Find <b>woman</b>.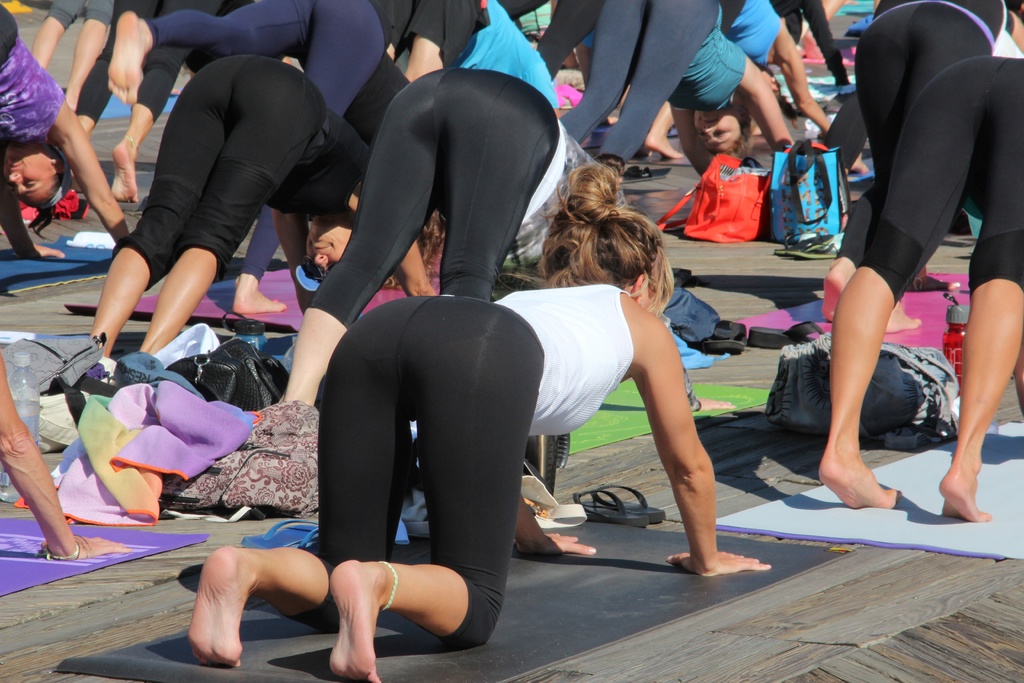
21/0/113/115.
